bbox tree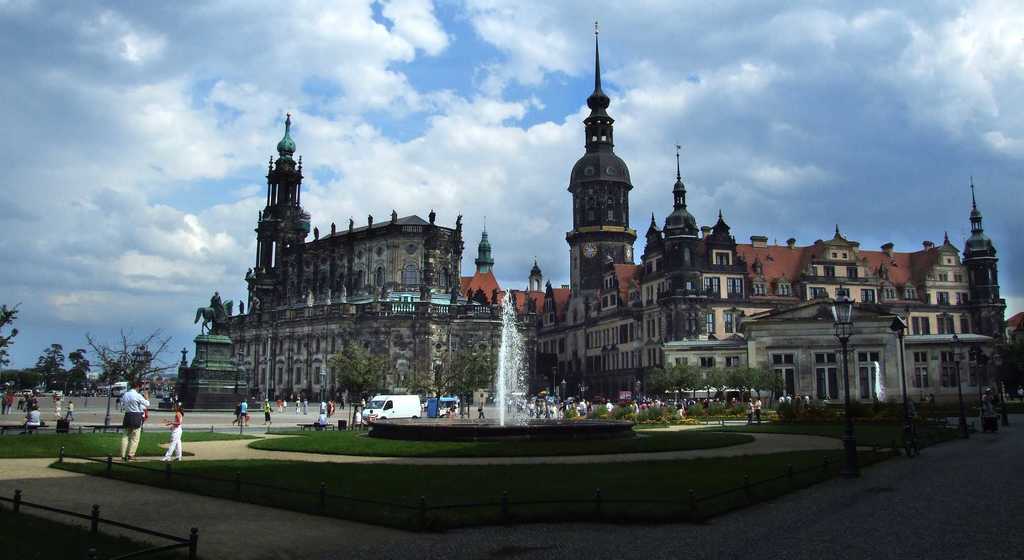
{"left": 748, "top": 362, "right": 764, "bottom": 399}
